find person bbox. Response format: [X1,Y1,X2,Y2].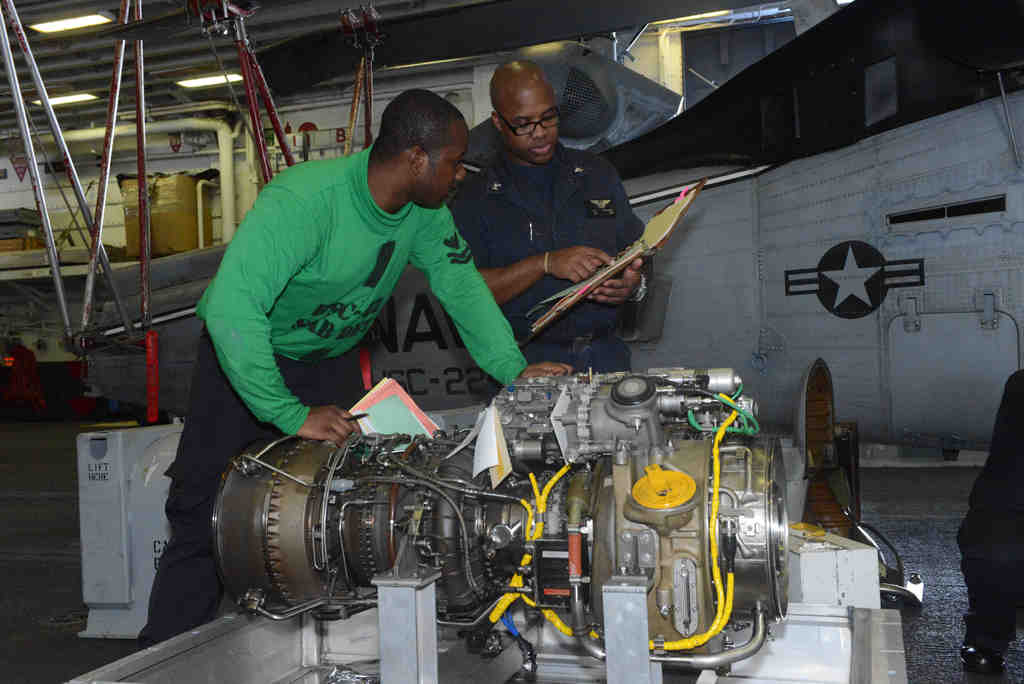
[132,86,572,651].
